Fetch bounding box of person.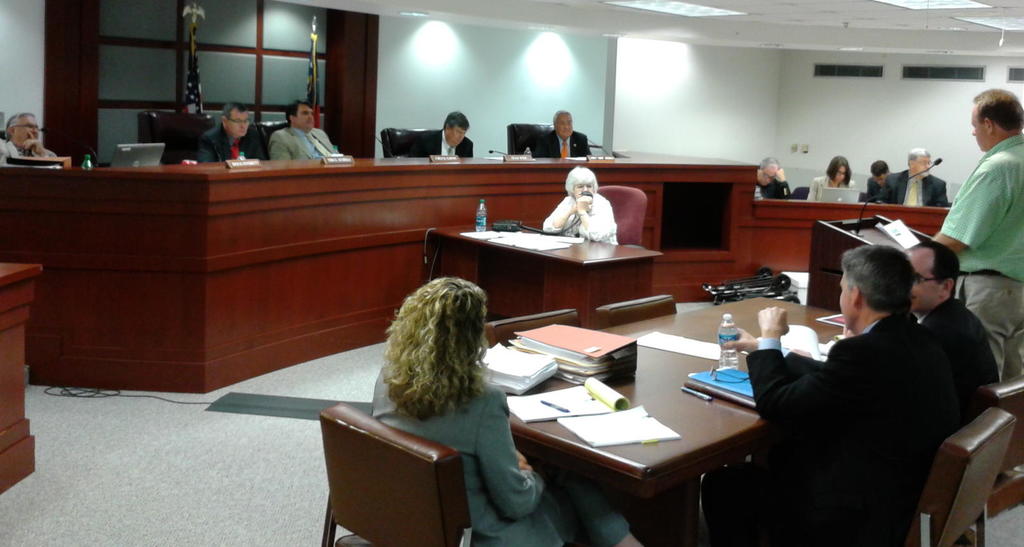
Bbox: bbox=[929, 86, 1023, 382].
